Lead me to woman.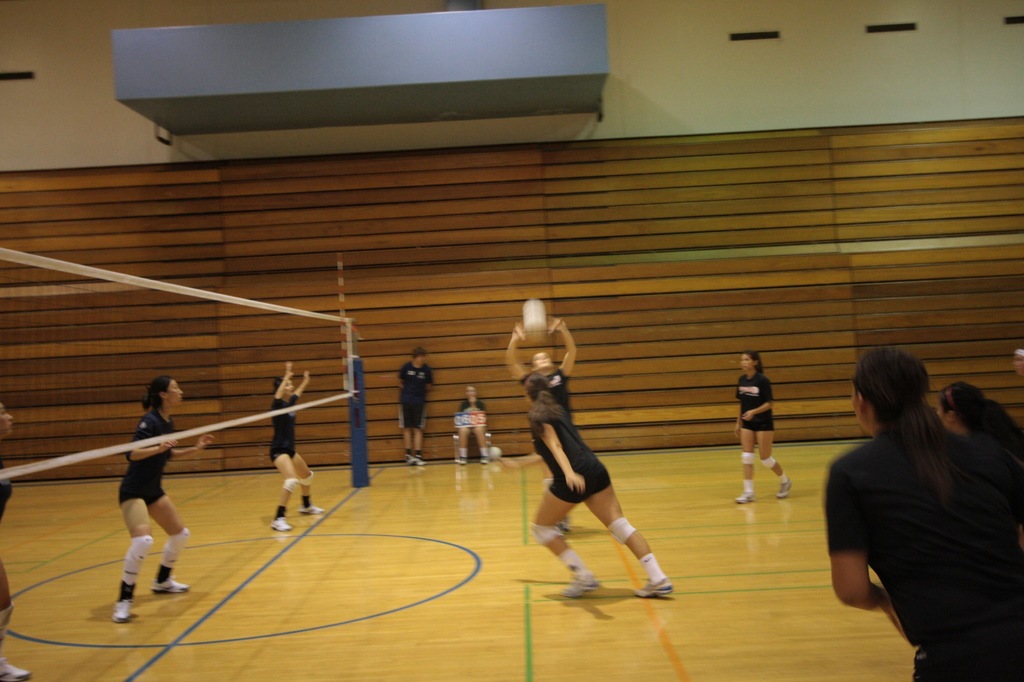
Lead to Rect(824, 325, 1017, 671).
